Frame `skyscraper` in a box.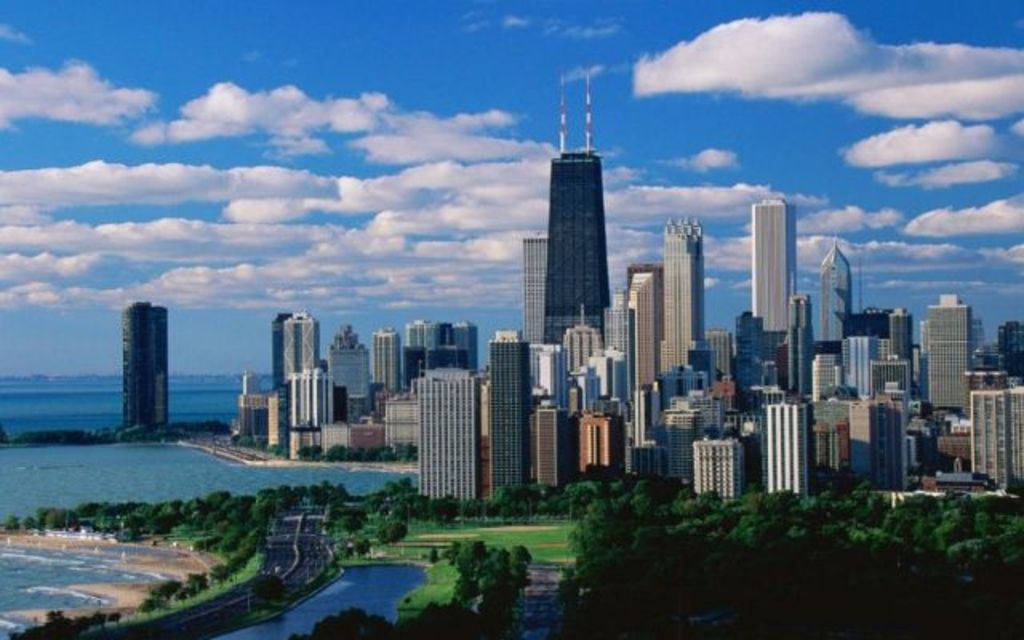
[x1=869, y1=392, x2=925, y2=502].
